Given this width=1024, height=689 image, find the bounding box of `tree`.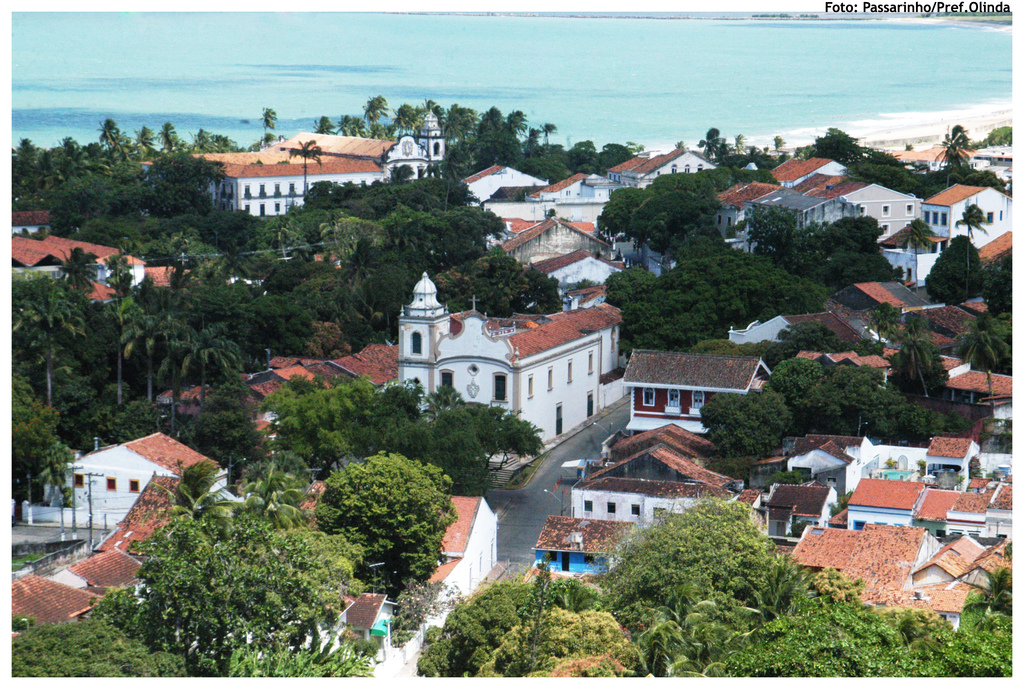
925/232/988/305.
